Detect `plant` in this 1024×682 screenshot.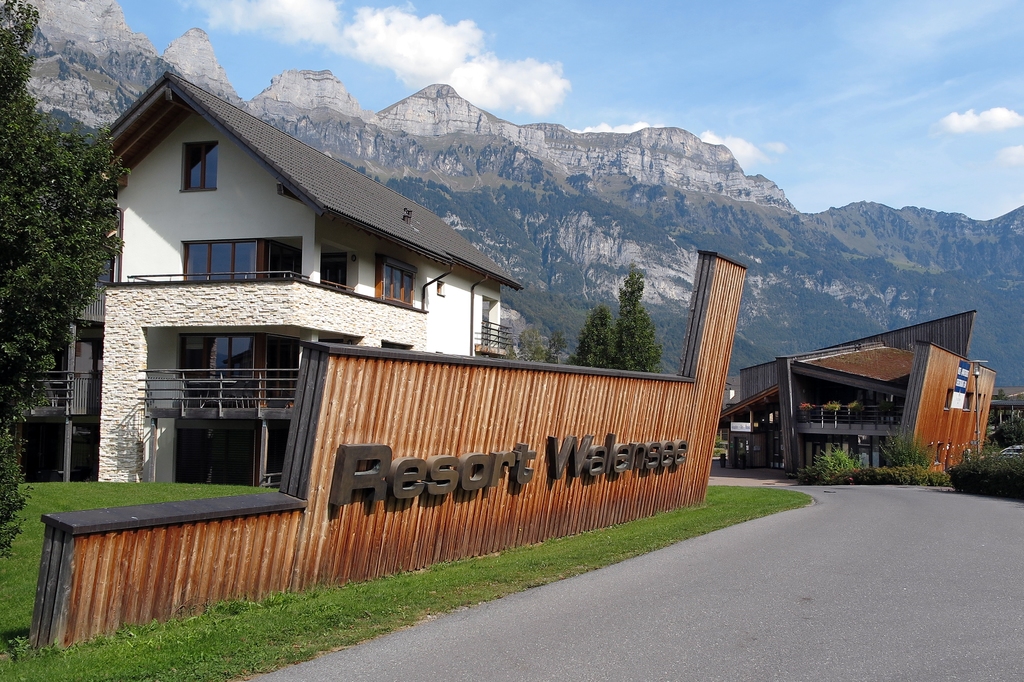
Detection: (989,416,1023,451).
